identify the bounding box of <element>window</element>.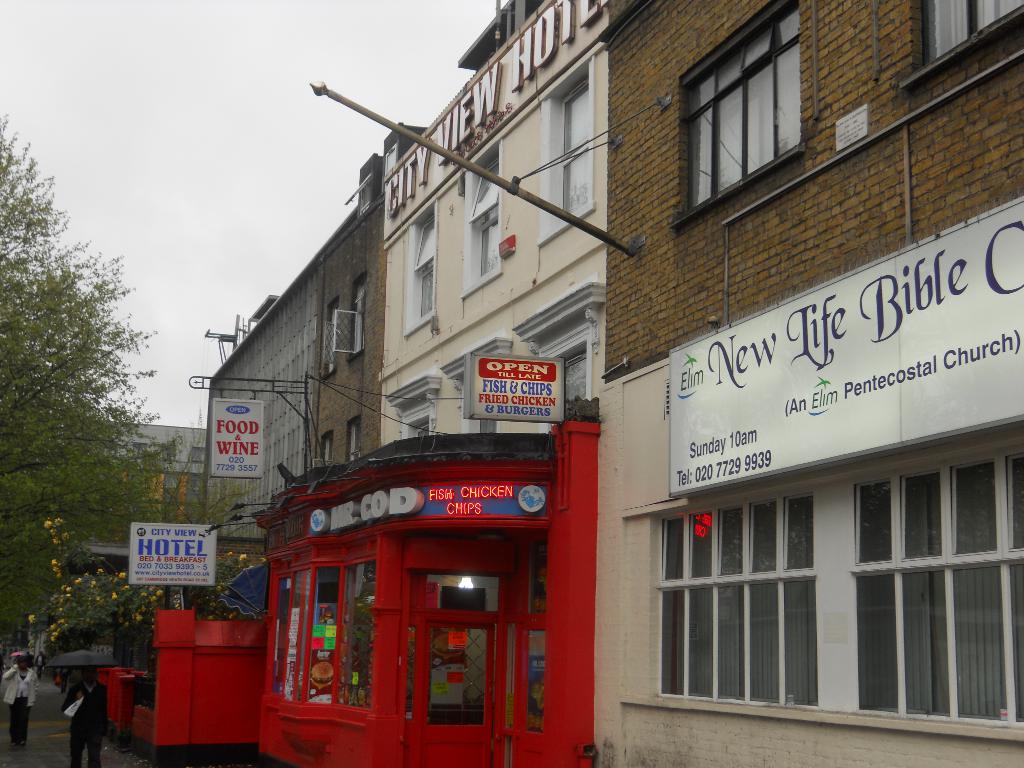
{"x1": 404, "y1": 197, "x2": 442, "y2": 341}.
